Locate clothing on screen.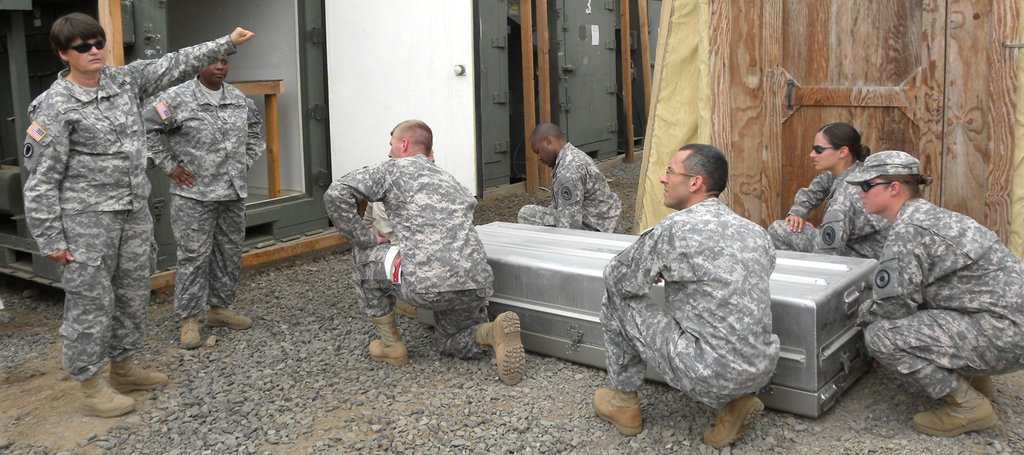
On screen at [x1=322, y1=153, x2=498, y2=364].
